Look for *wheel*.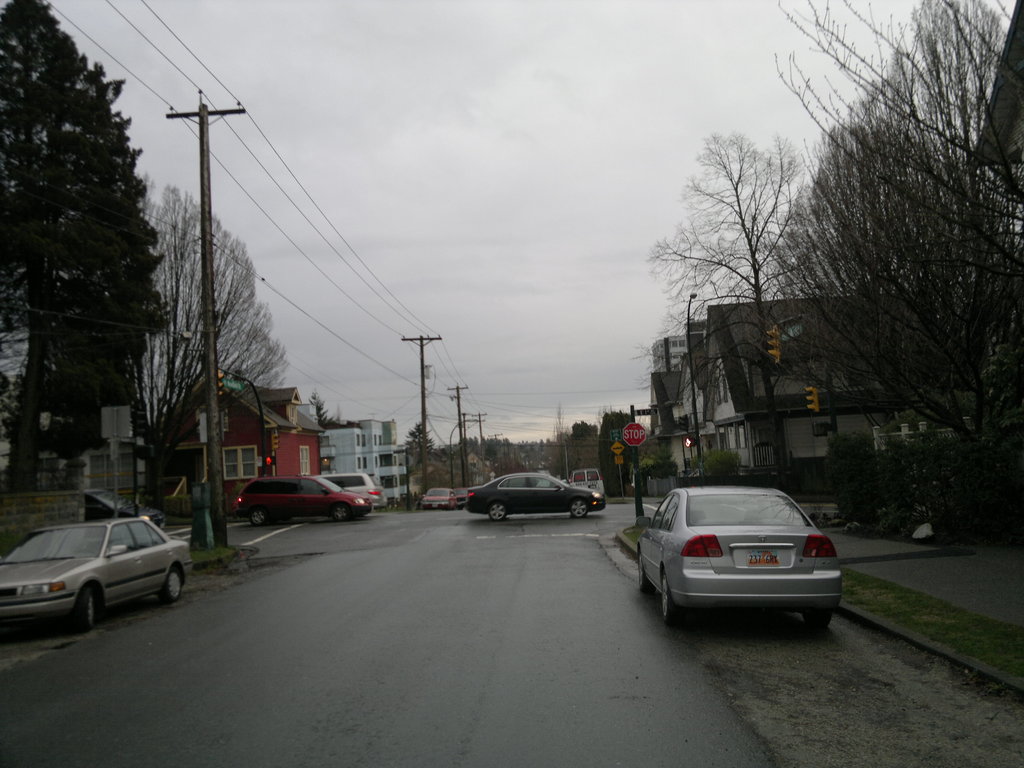
Found: x1=639, y1=552, x2=654, y2=591.
